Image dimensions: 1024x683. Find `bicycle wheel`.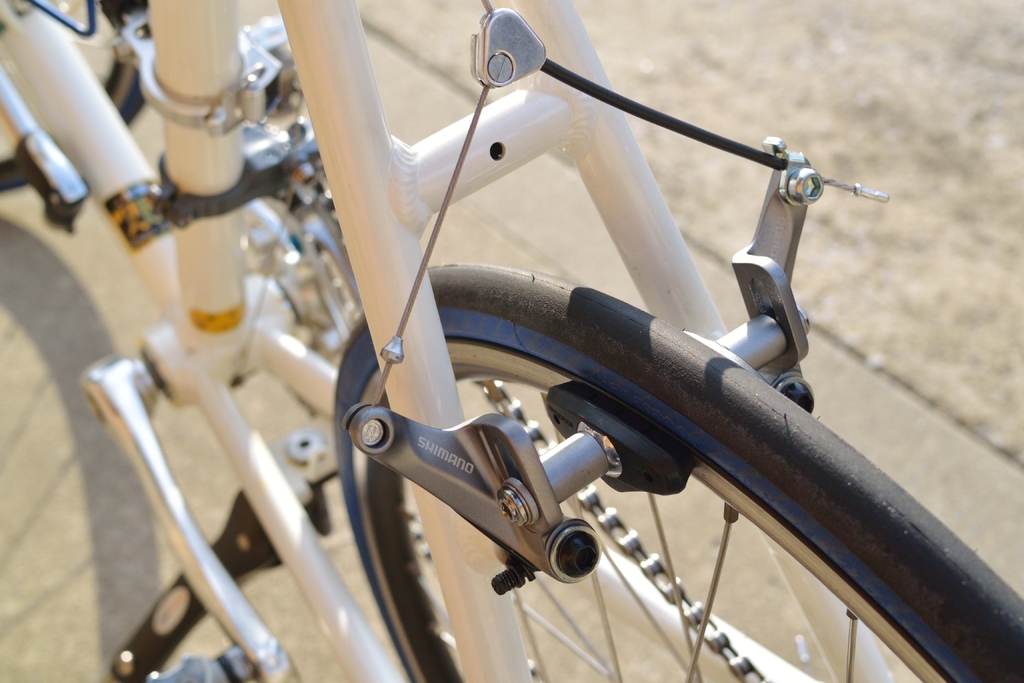
(left=334, top=274, right=1023, bottom=682).
